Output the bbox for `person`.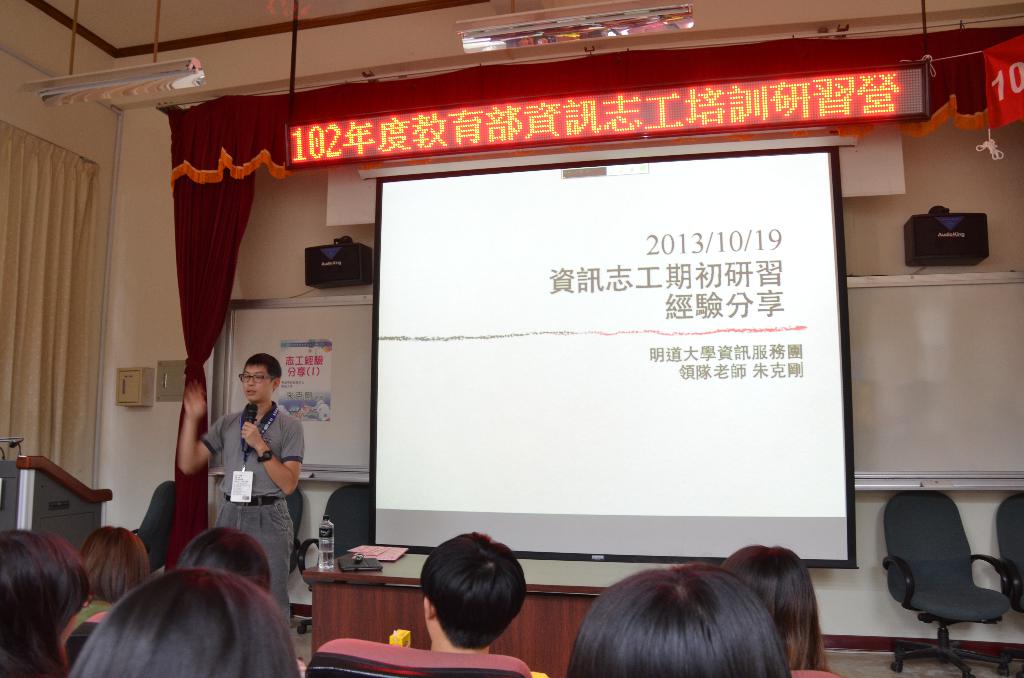
bbox=(721, 538, 831, 675).
